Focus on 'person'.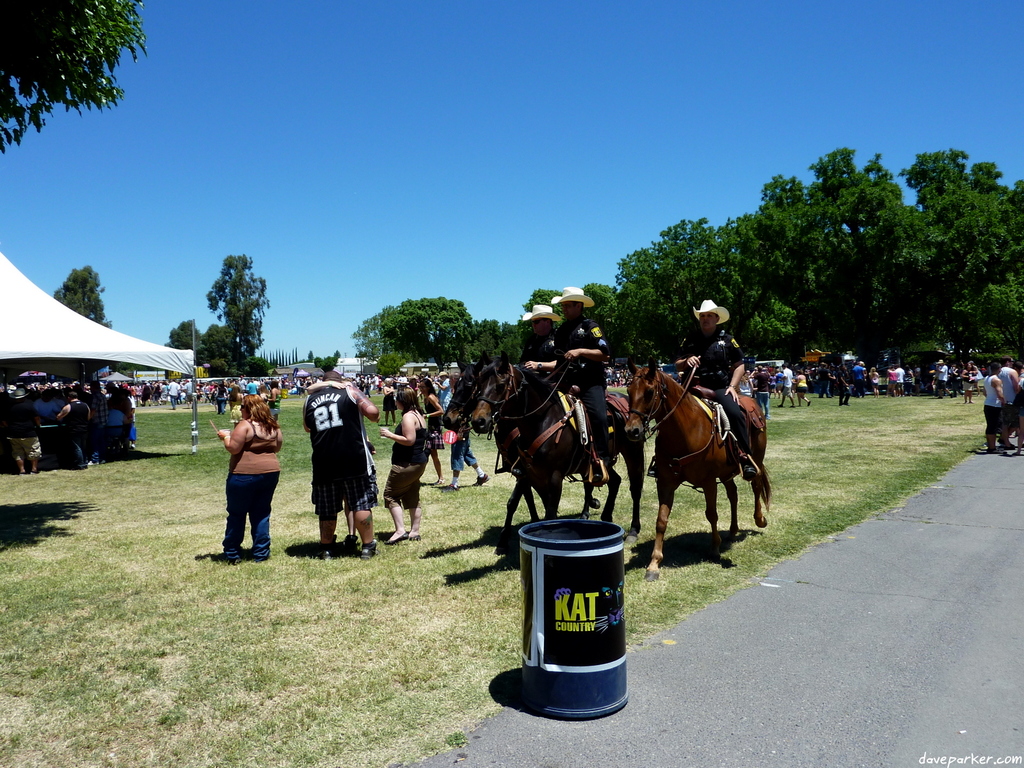
Focused at 300,369,382,564.
